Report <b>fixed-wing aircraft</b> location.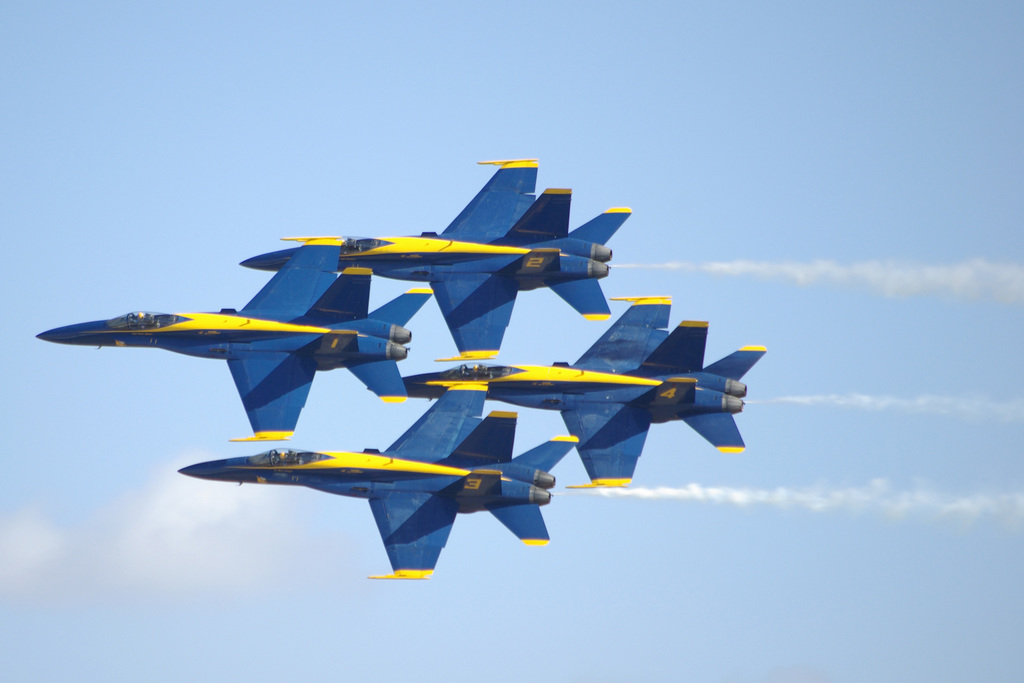
Report: (367, 294, 771, 490).
